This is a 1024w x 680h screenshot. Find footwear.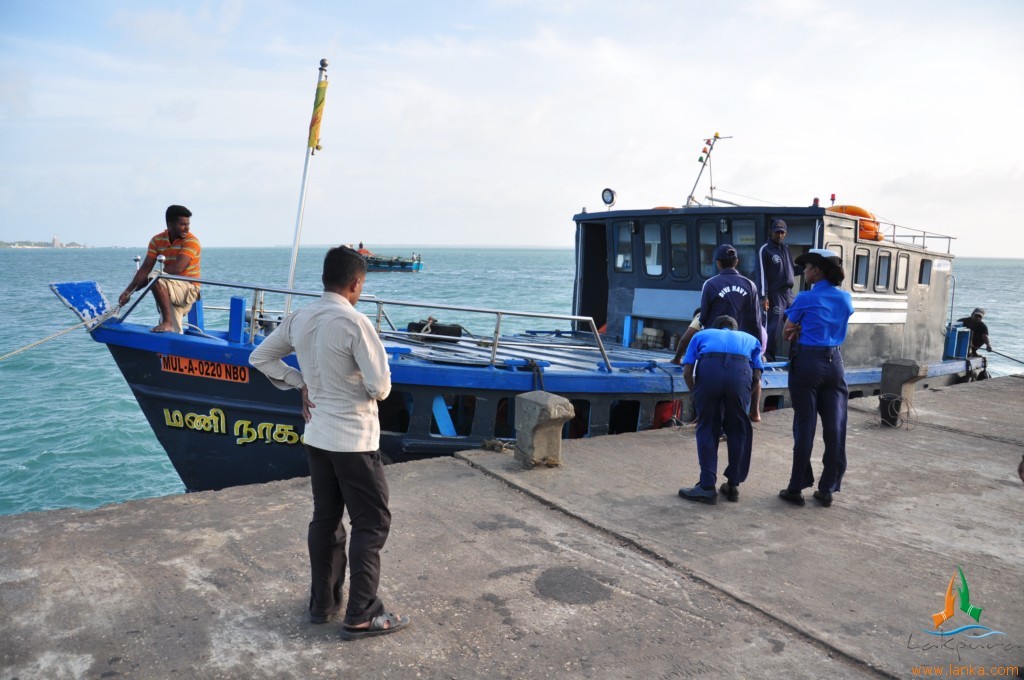
Bounding box: <region>677, 486, 714, 504</region>.
